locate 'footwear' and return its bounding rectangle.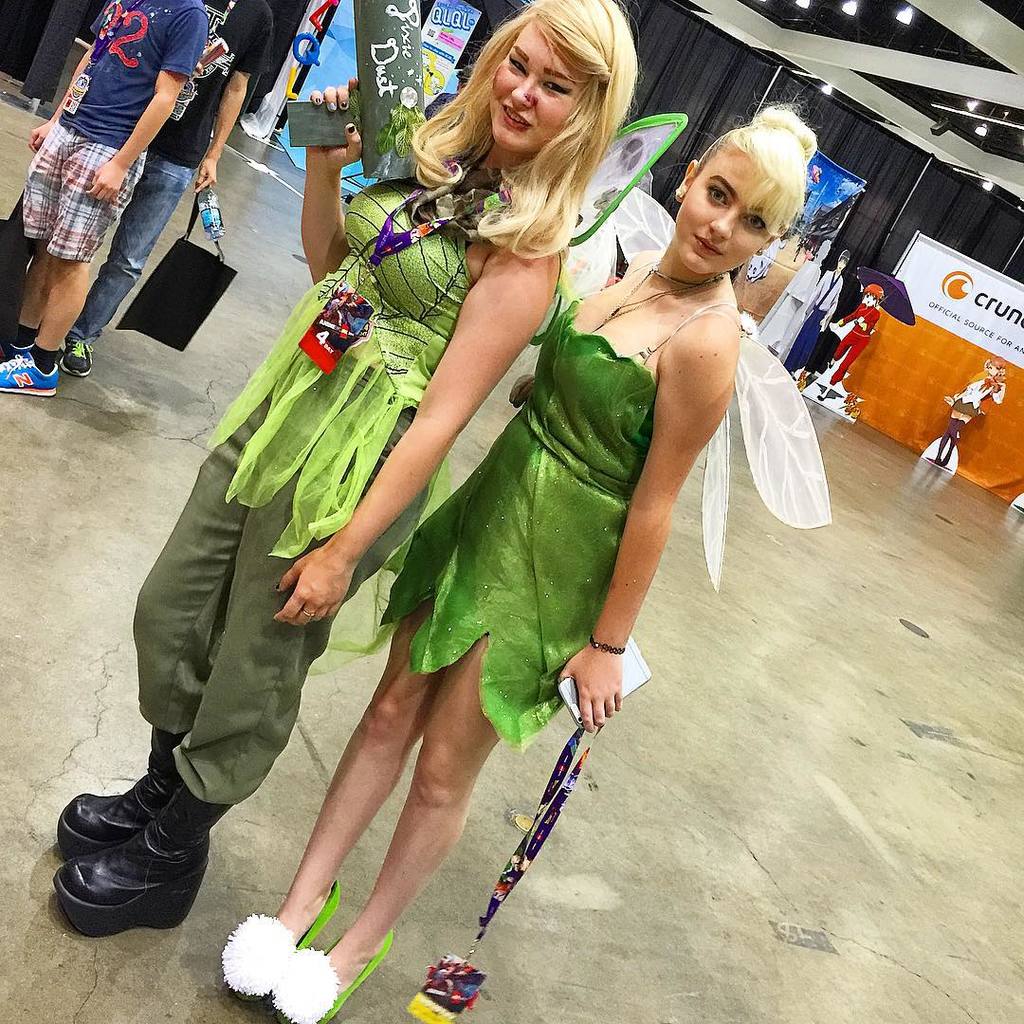
l=271, t=930, r=395, b=1023.
